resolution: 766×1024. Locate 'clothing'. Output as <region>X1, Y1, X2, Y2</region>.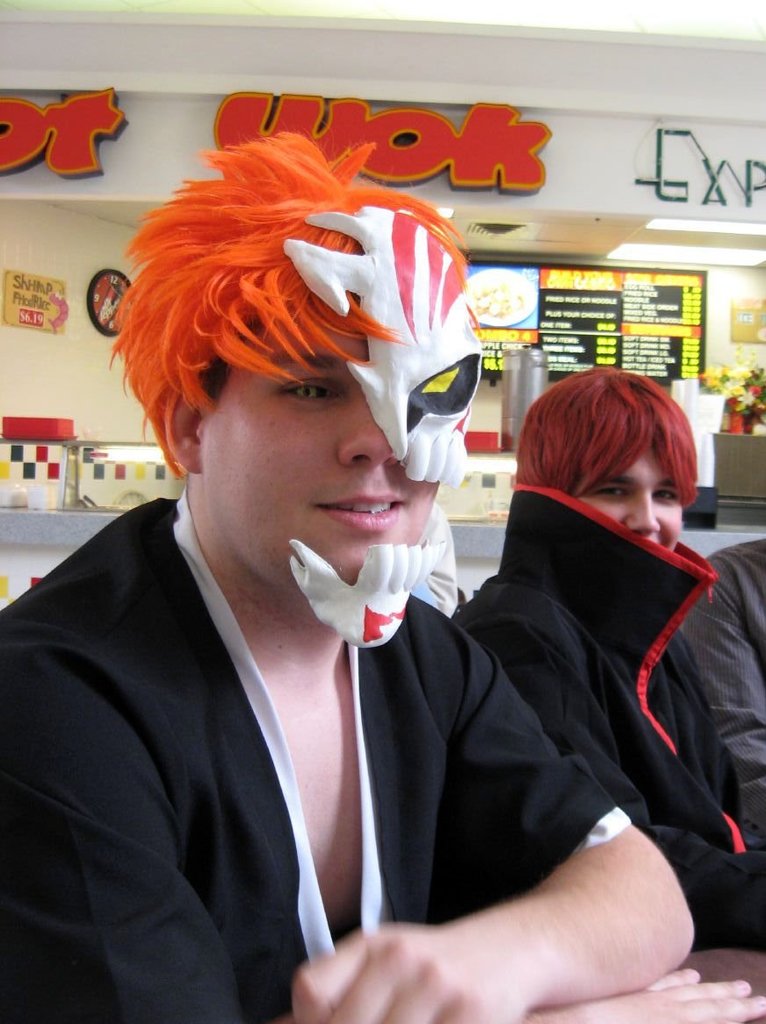
<region>446, 476, 765, 953</region>.
